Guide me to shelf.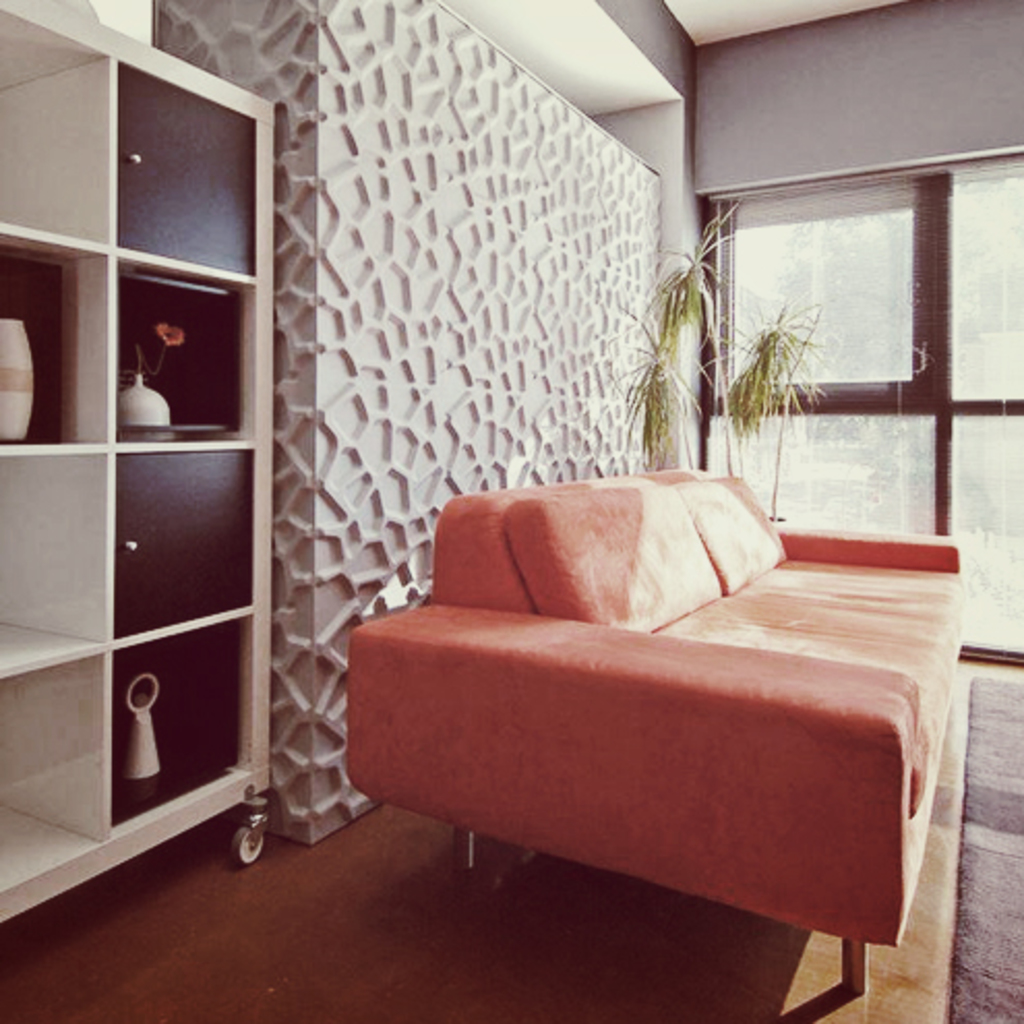
Guidance: rect(0, 0, 277, 937).
